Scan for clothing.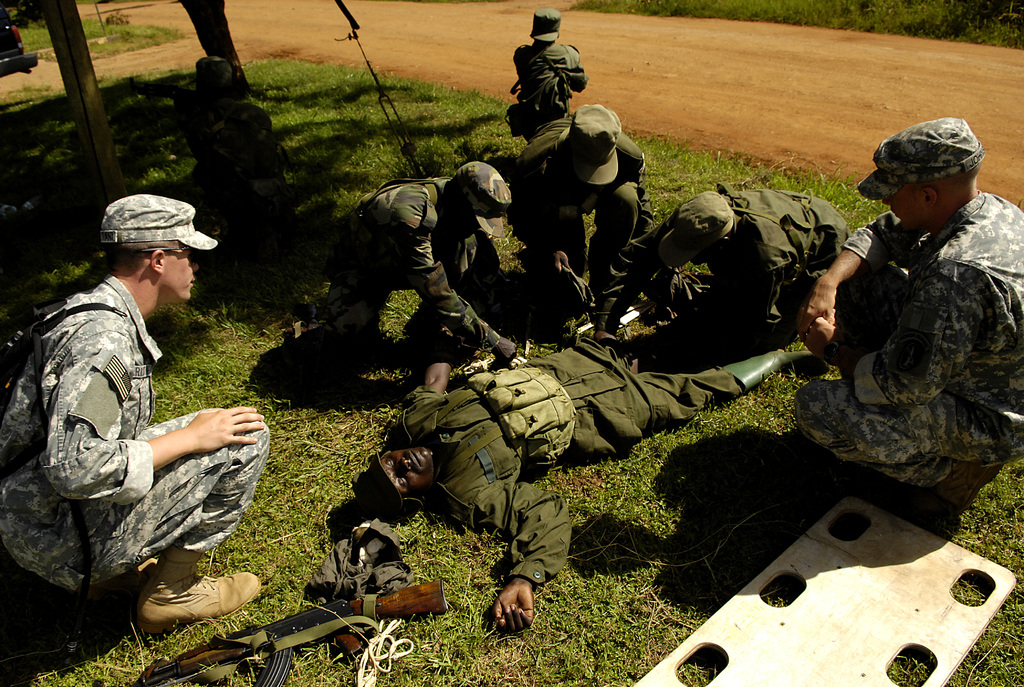
Scan result: (x1=517, y1=44, x2=588, y2=140).
